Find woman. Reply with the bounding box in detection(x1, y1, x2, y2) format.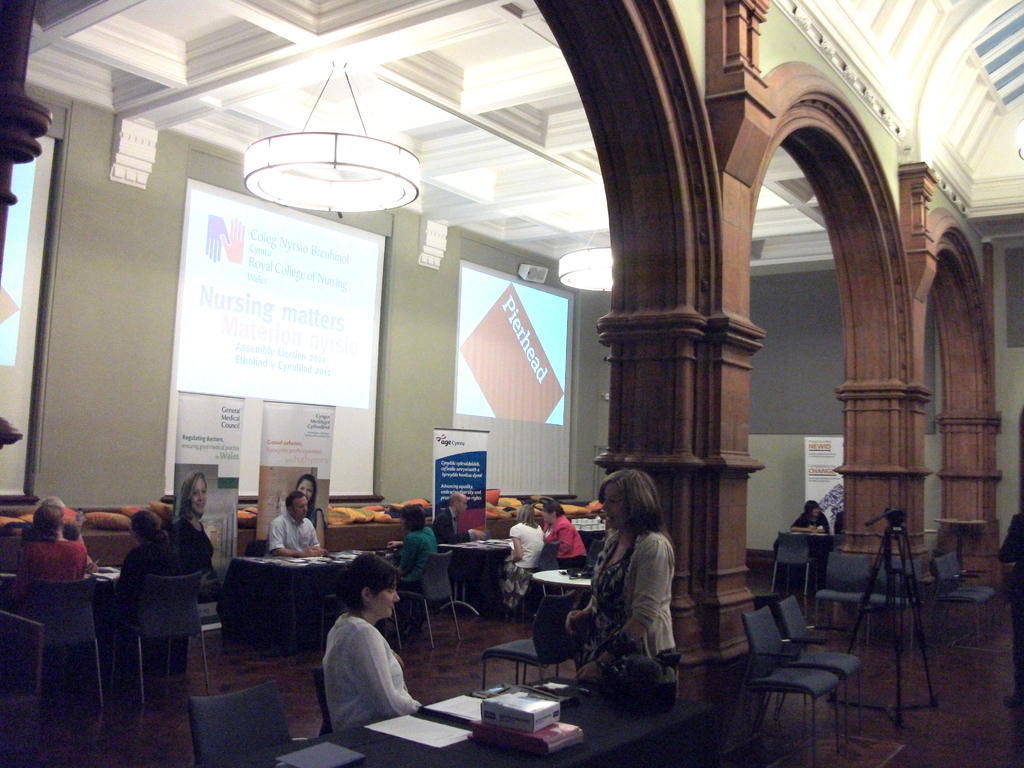
detection(495, 503, 543, 616).
